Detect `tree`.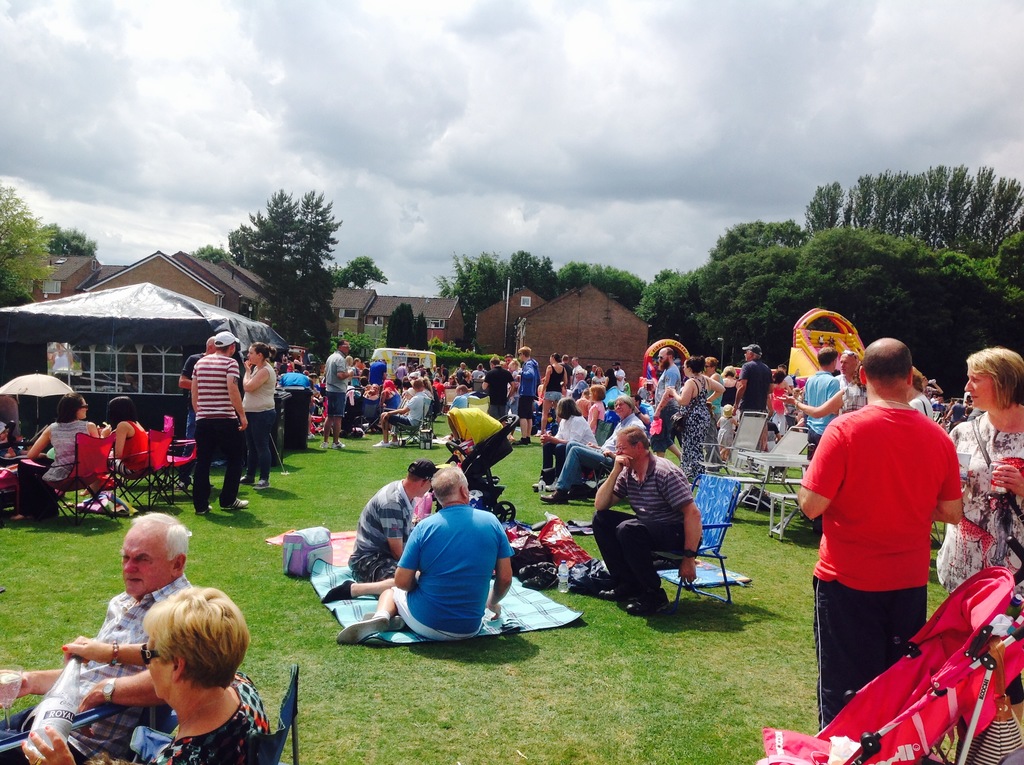
Detected at 228:184:343:354.
